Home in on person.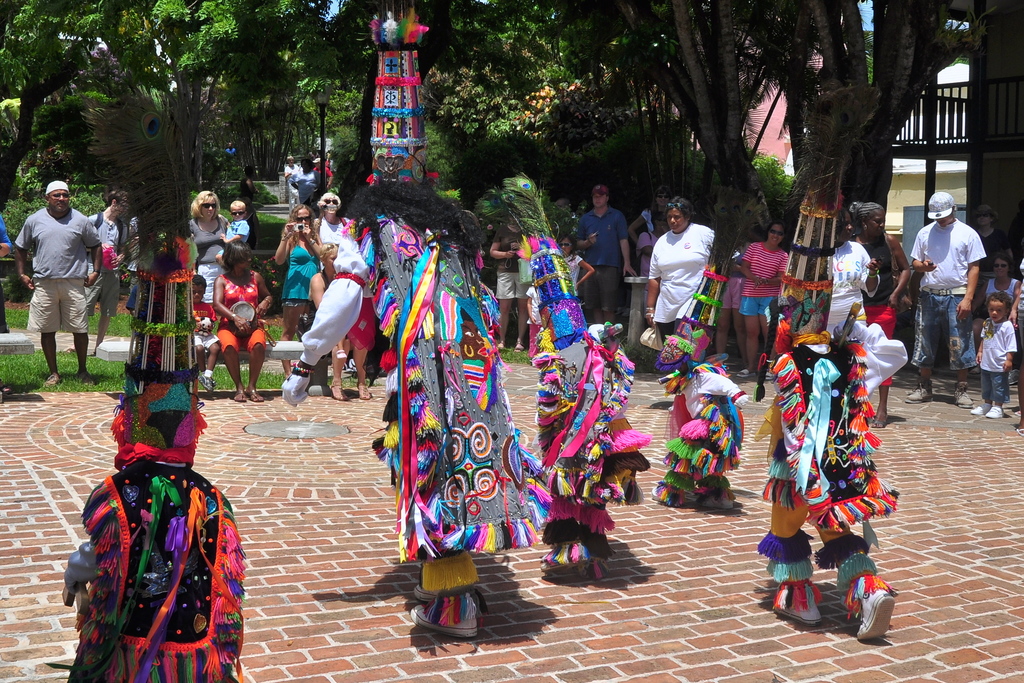
Homed in at (625, 201, 670, 354).
